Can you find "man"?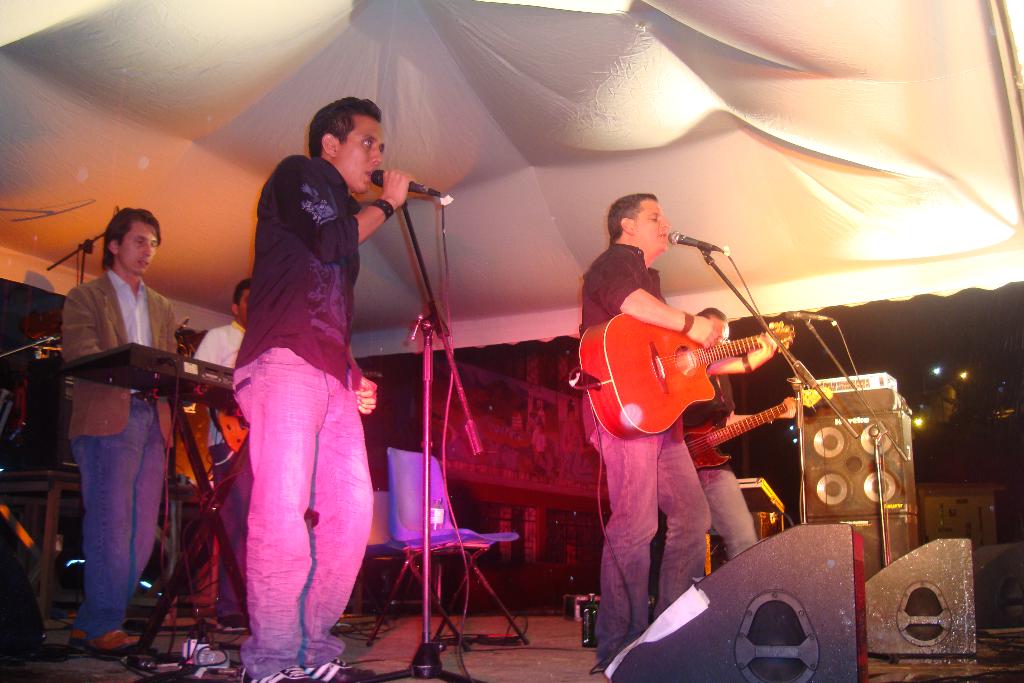
Yes, bounding box: box=[45, 201, 214, 636].
